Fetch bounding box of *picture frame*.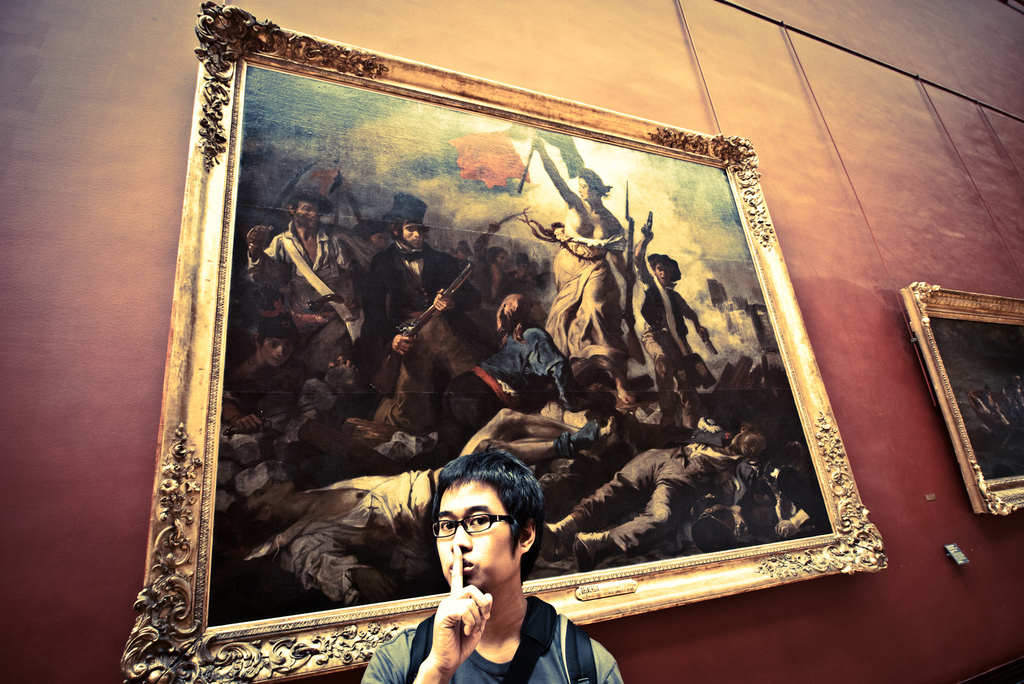
Bbox: locate(116, 0, 886, 683).
